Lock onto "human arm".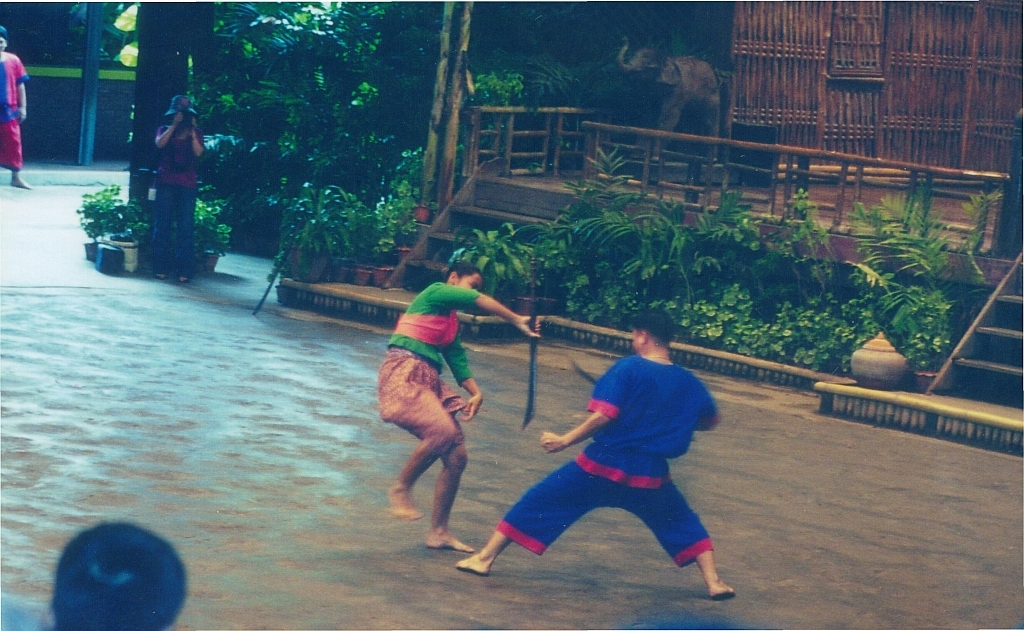
Locked: bbox=[440, 332, 492, 421].
